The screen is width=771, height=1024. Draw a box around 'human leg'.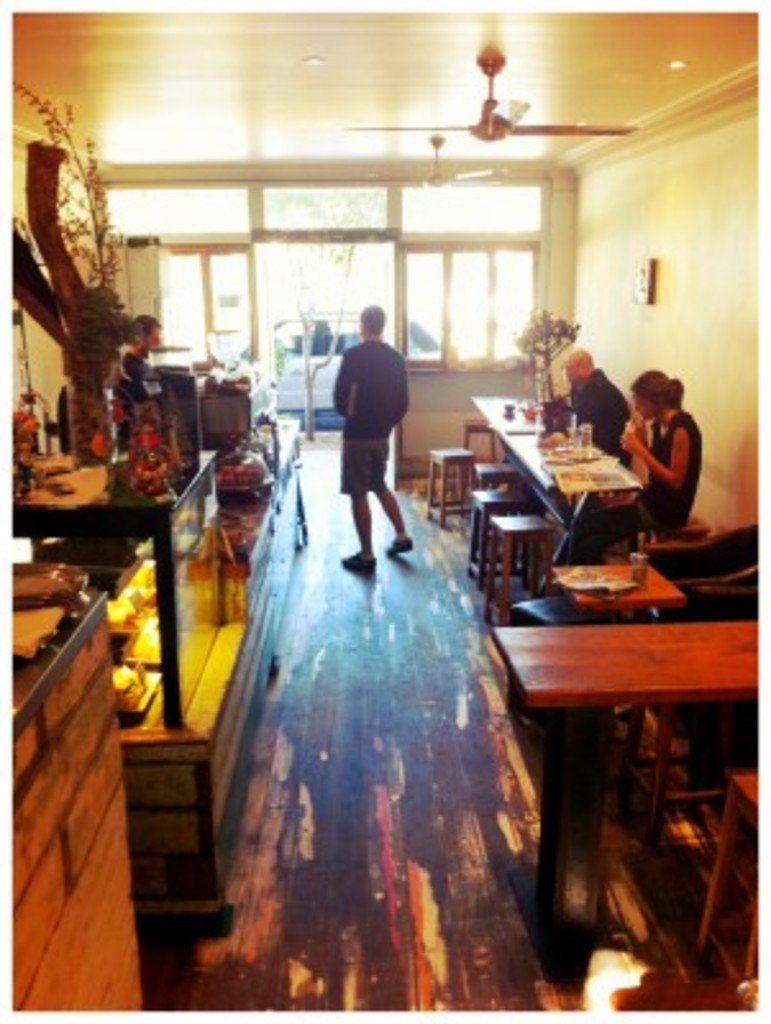
371, 430, 412, 556.
